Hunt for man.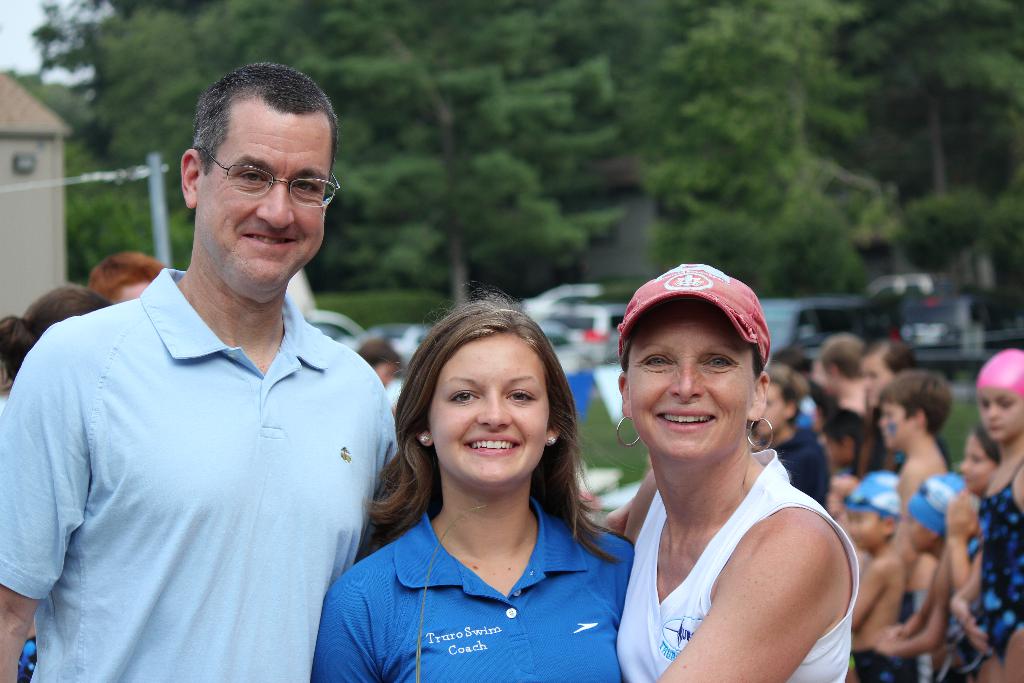
Hunted down at 596, 257, 874, 680.
